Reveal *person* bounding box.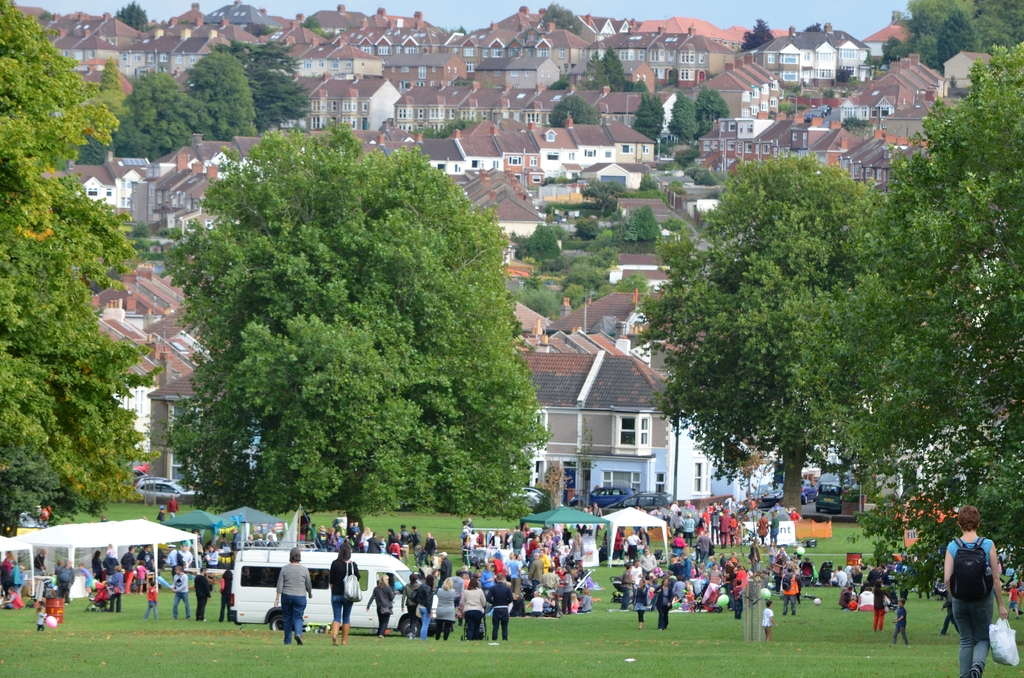
Revealed: {"left": 394, "top": 532, "right": 407, "bottom": 562}.
